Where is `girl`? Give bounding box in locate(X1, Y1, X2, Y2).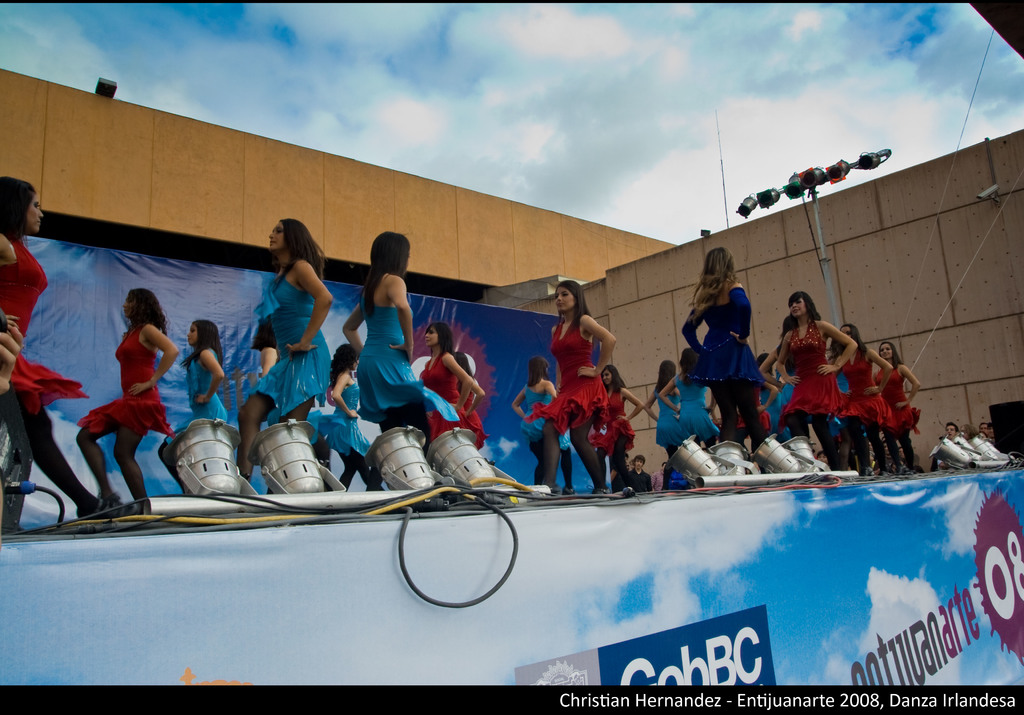
locate(546, 280, 612, 493).
